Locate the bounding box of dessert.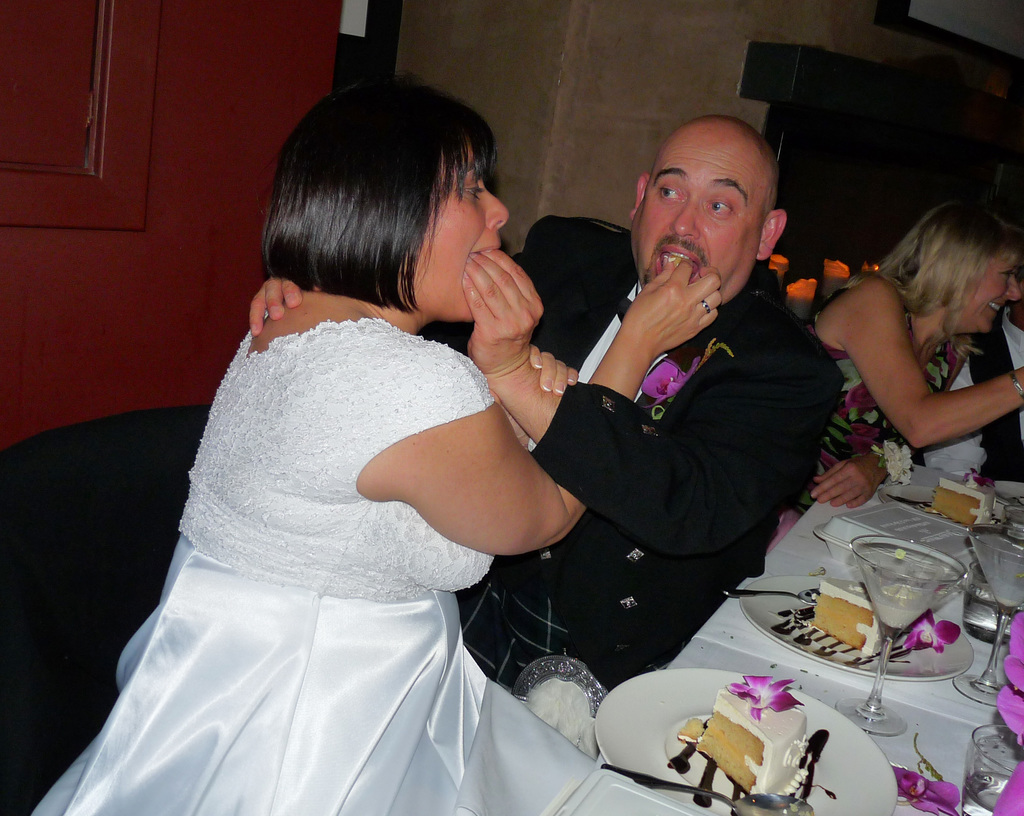
Bounding box: rect(810, 573, 893, 665).
